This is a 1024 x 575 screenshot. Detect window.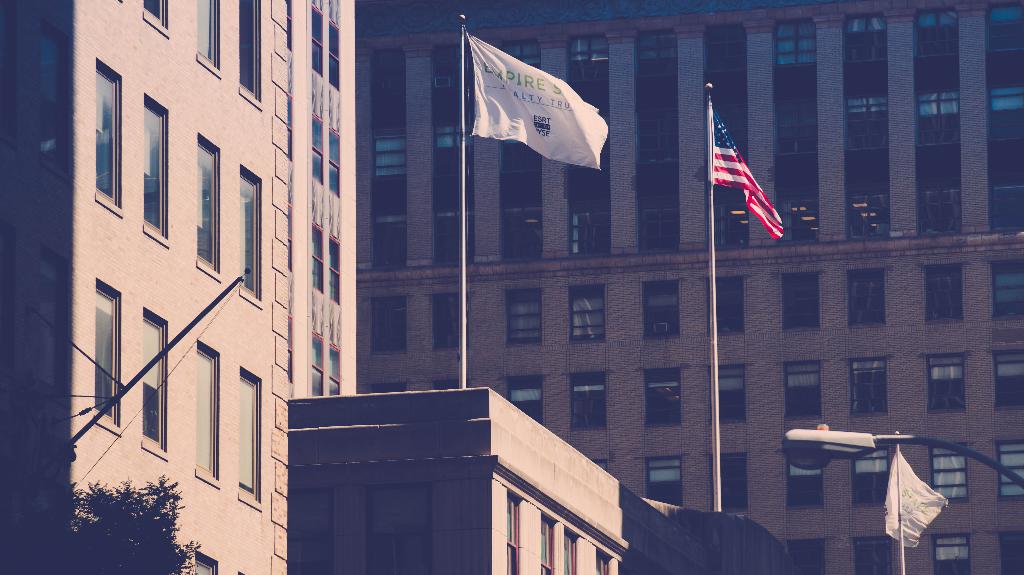
234/0/266/98.
